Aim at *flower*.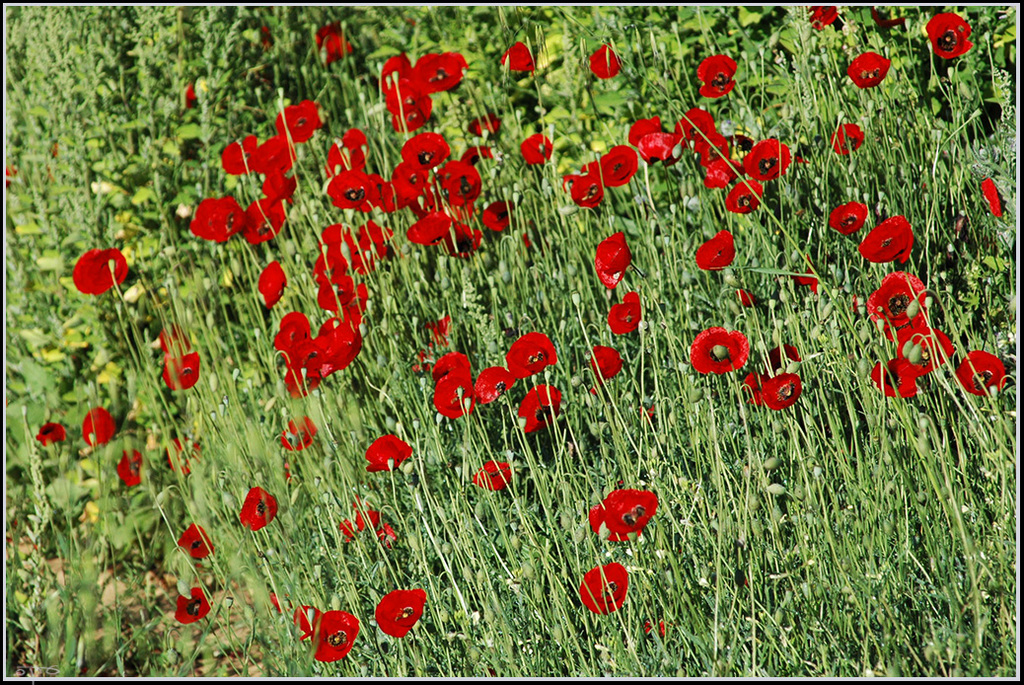
Aimed at 862 267 931 328.
